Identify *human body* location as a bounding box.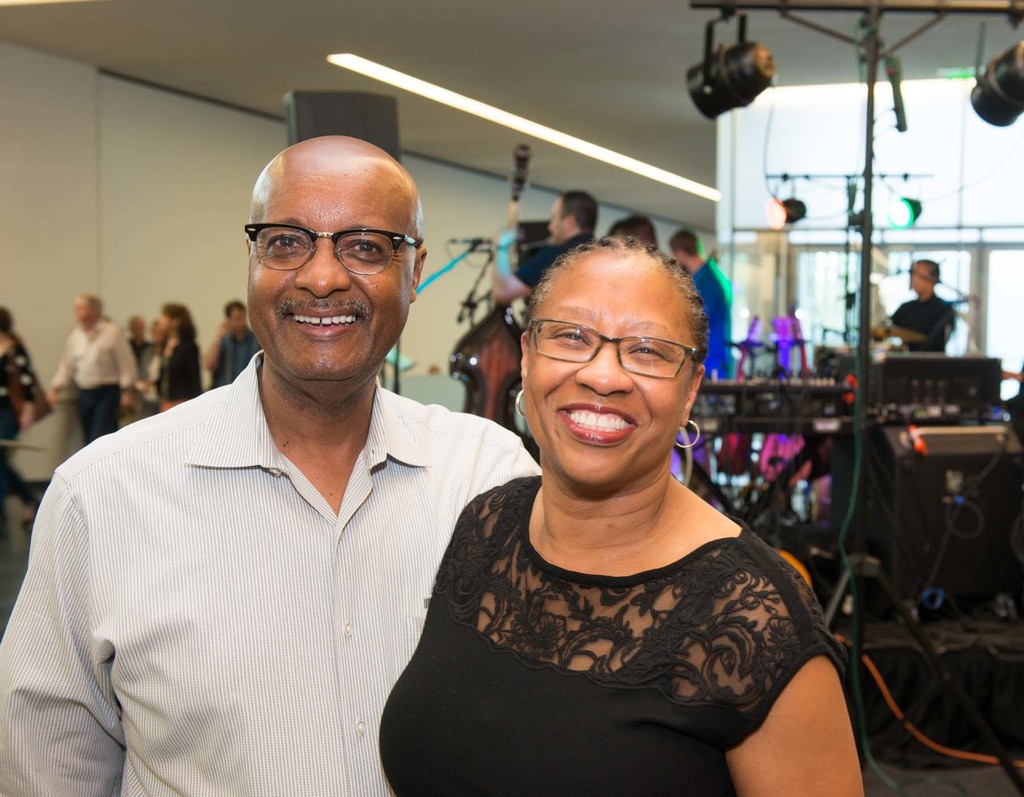
378/252/858/787.
